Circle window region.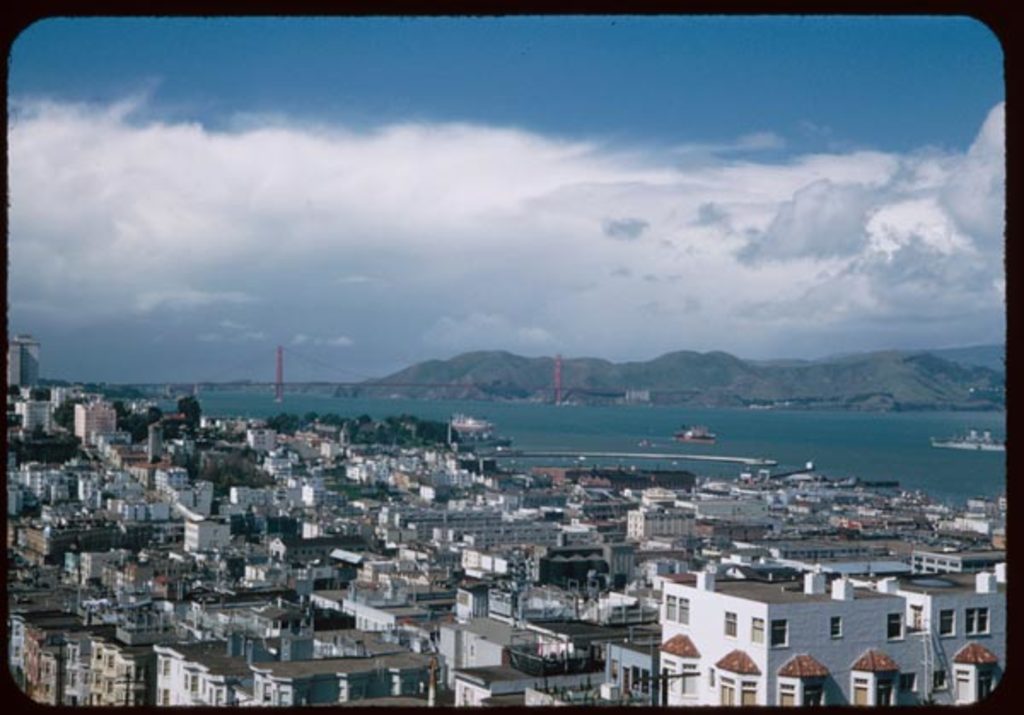
Region: 956/662/993/701.
